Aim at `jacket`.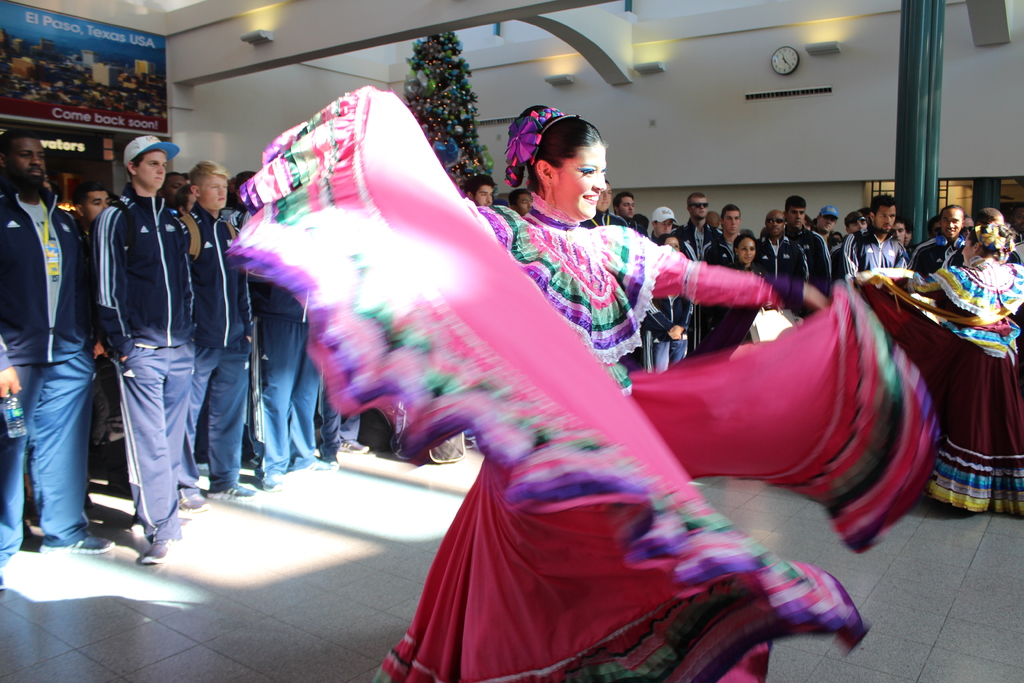
Aimed at Rect(74, 162, 199, 377).
